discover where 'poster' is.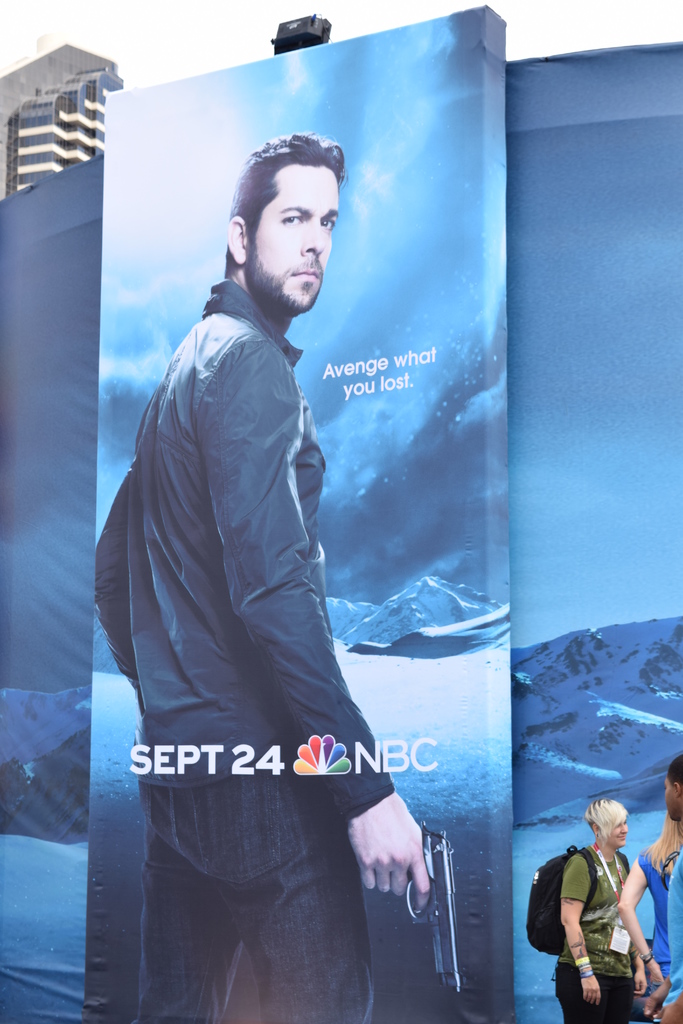
Discovered at [x1=79, y1=0, x2=504, y2=1023].
